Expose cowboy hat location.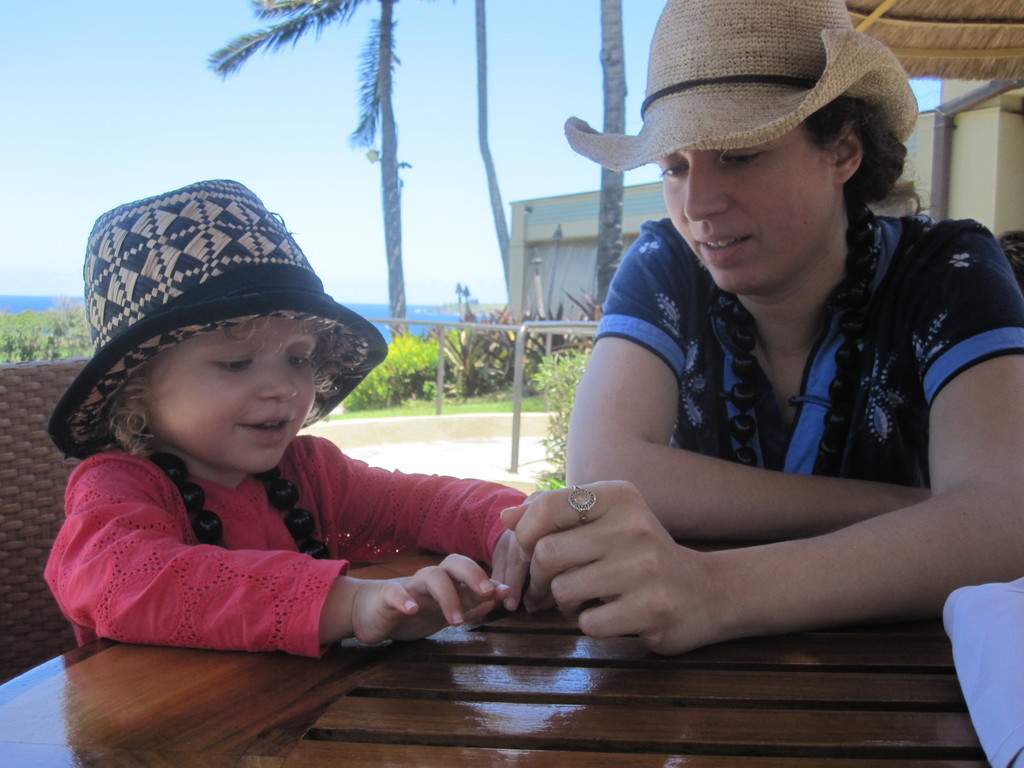
Exposed at pyautogui.locateOnScreen(47, 178, 388, 465).
